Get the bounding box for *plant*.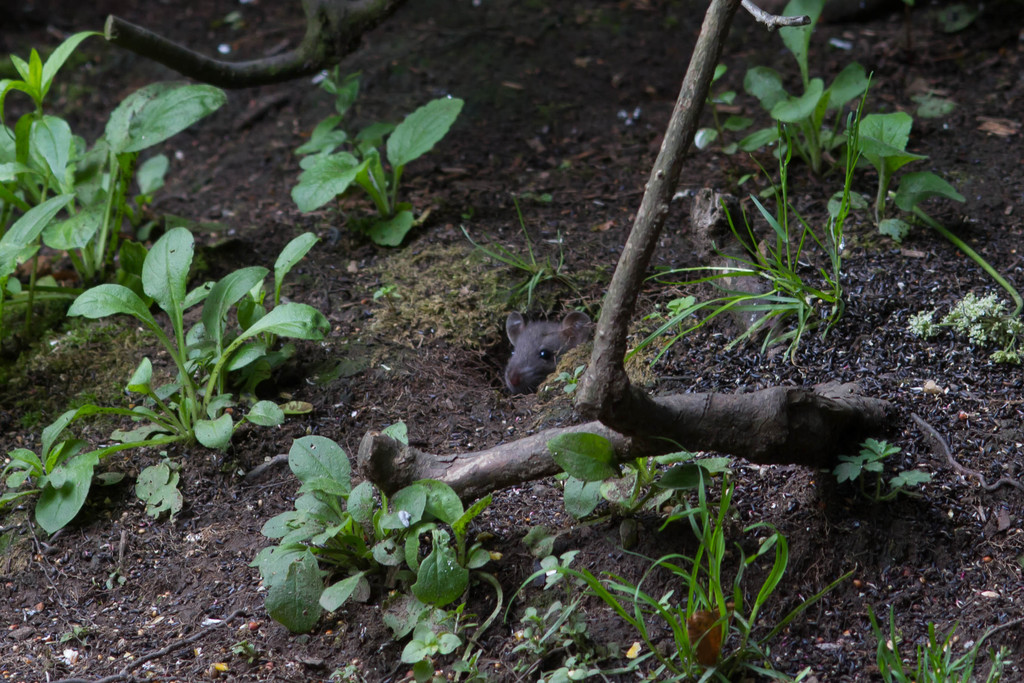
288 89 468 253.
